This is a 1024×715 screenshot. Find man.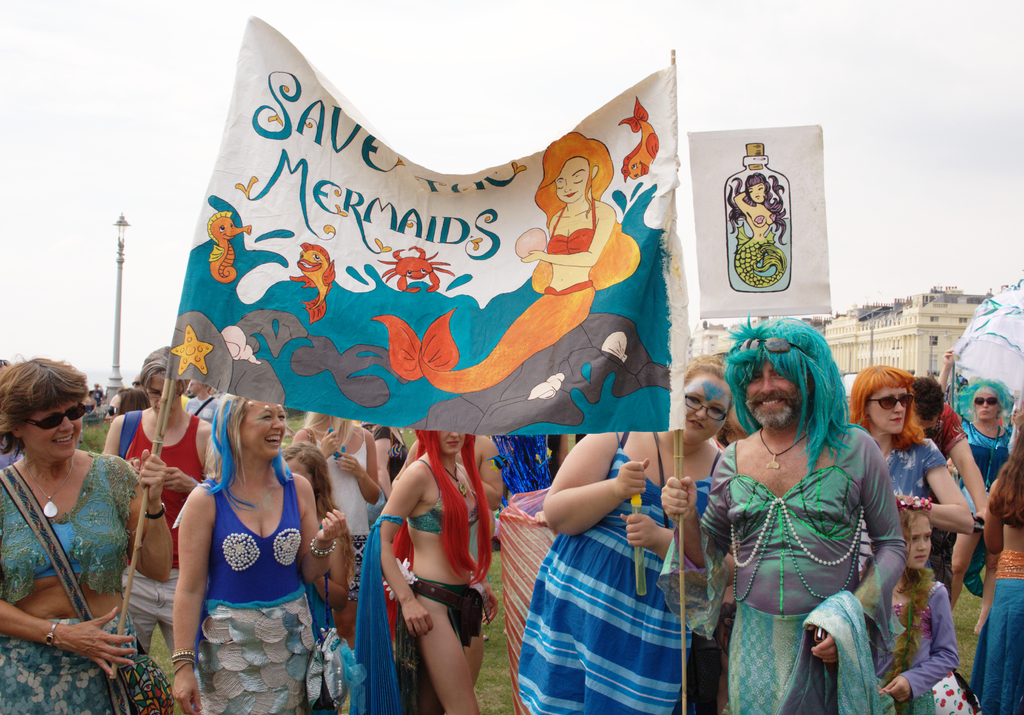
Bounding box: pyautogui.locateOnScreen(188, 380, 218, 424).
